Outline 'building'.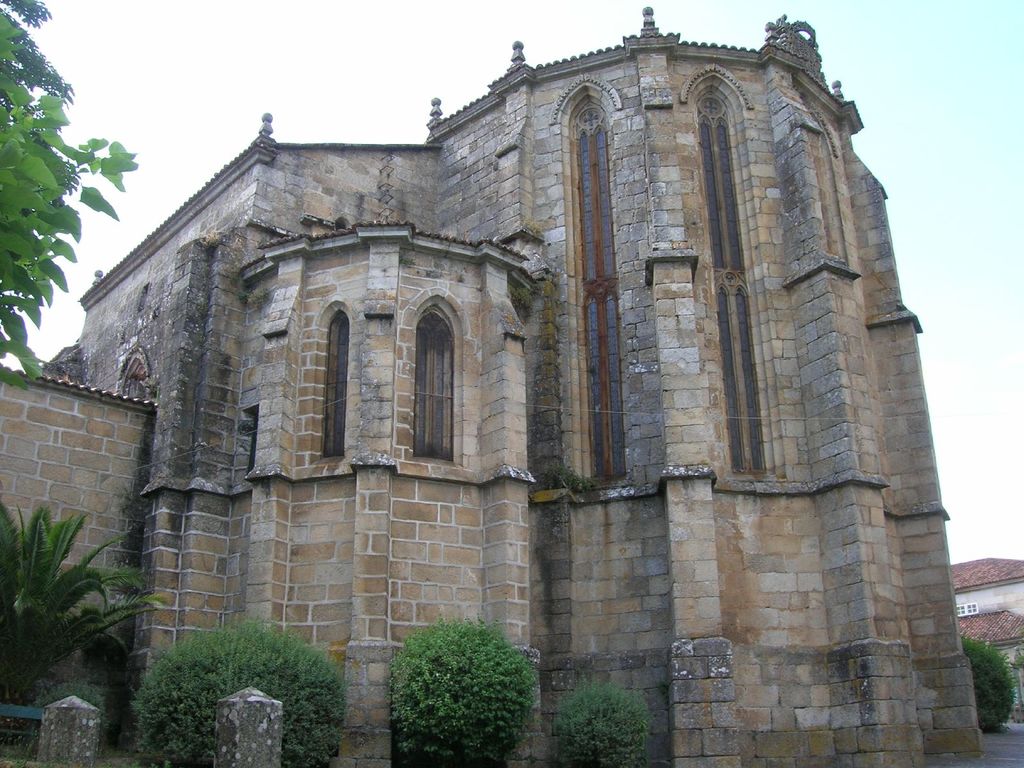
Outline: region(952, 557, 1023, 716).
